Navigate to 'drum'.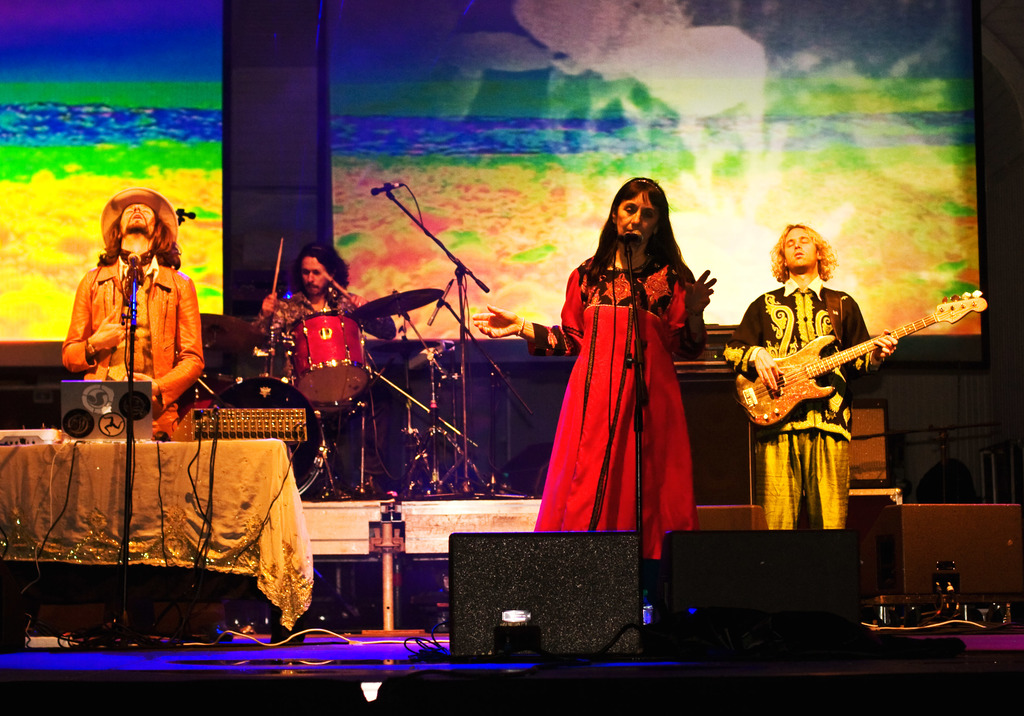
Navigation target: Rect(276, 309, 379, 413).
